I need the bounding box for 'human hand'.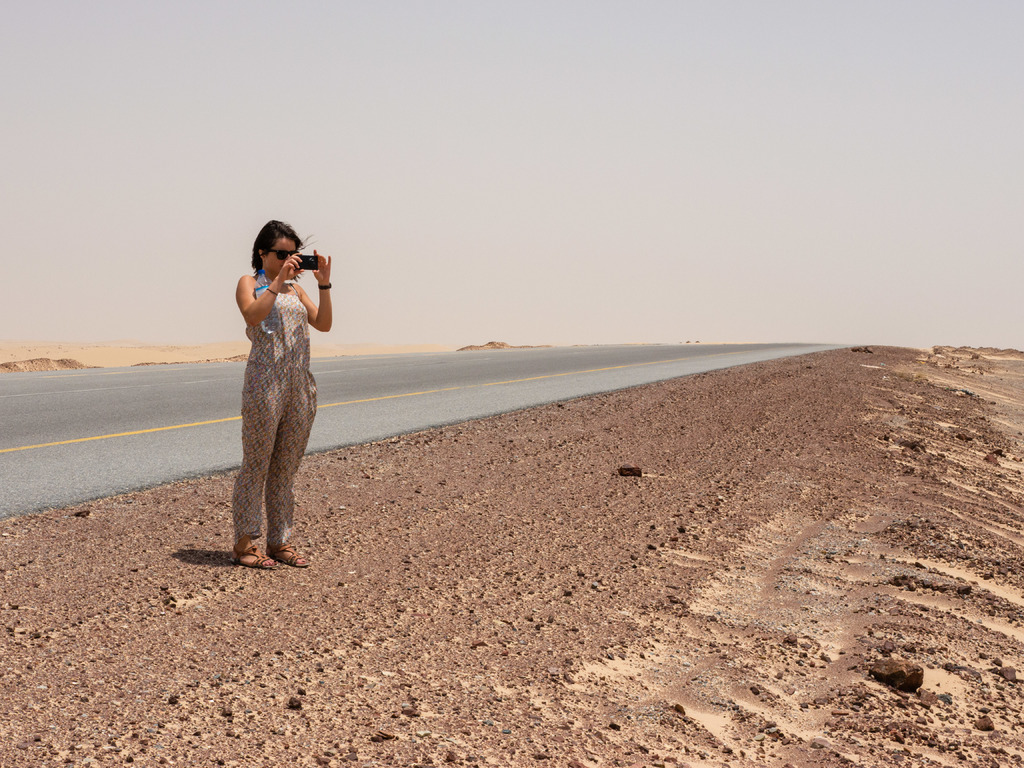
Here it is: bbox(310, 249, 333, 286).
